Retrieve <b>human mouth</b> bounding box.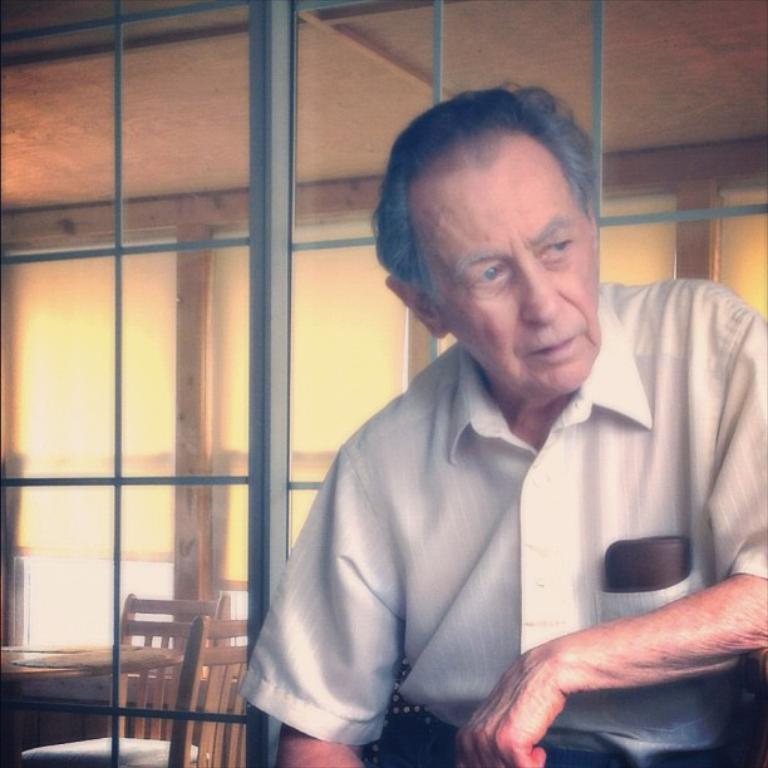
Bounding box: (left=533, top=333, right=577, bottom=359).
